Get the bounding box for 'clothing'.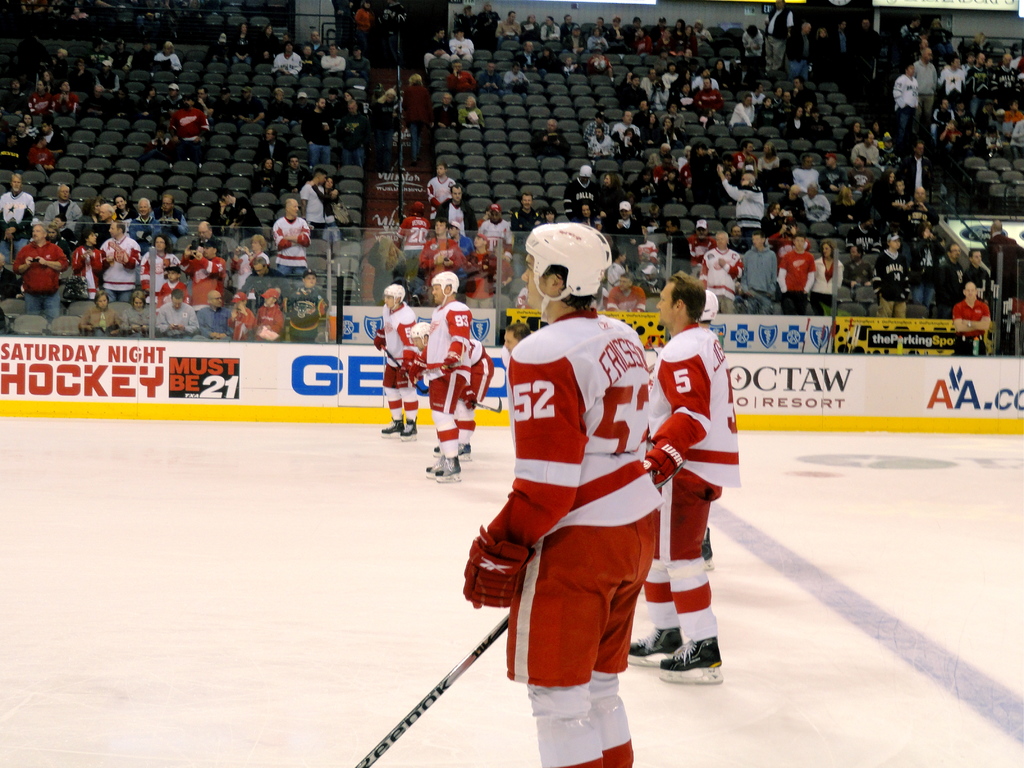
[x1=205, y1=208, x2=229, y2=232].
